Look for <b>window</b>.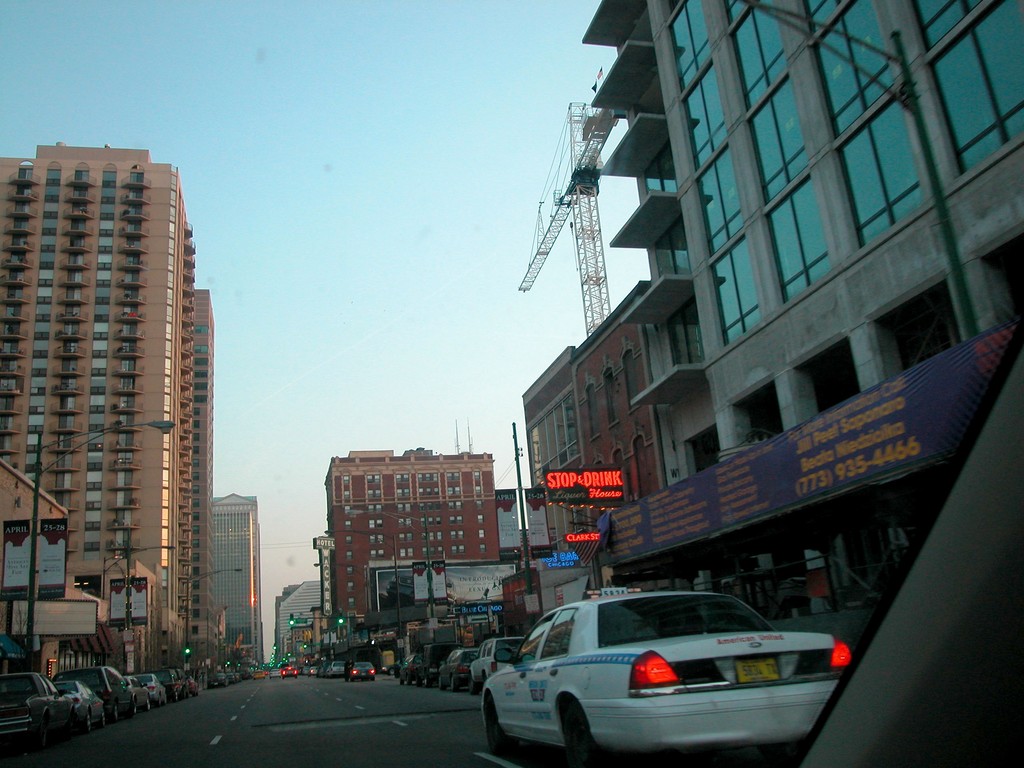
Found: rect(598, 356, 623, 429).
